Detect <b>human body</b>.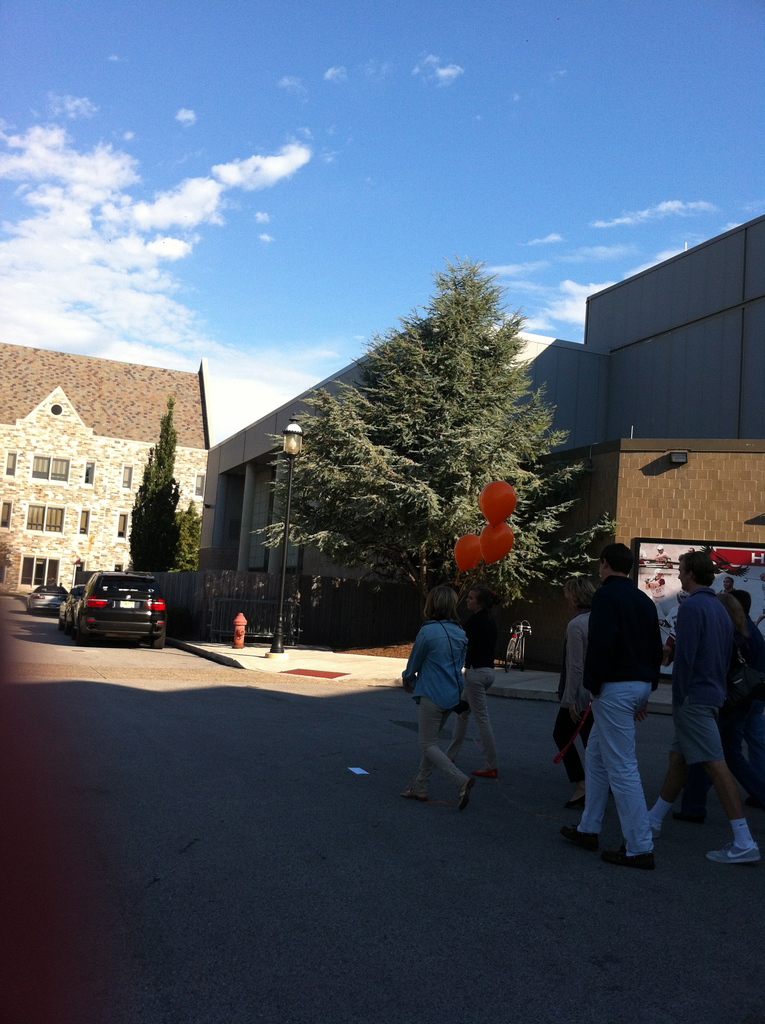
Detected at 646:584:760:866.
